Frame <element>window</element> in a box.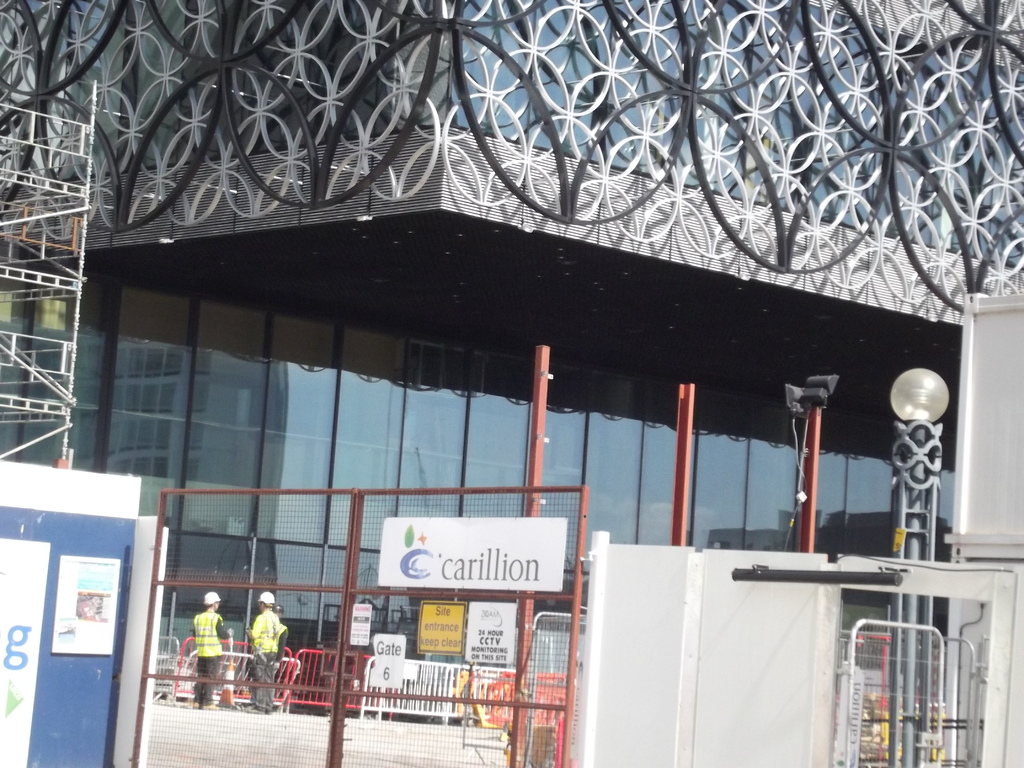
[0, 262, 955, 651].
